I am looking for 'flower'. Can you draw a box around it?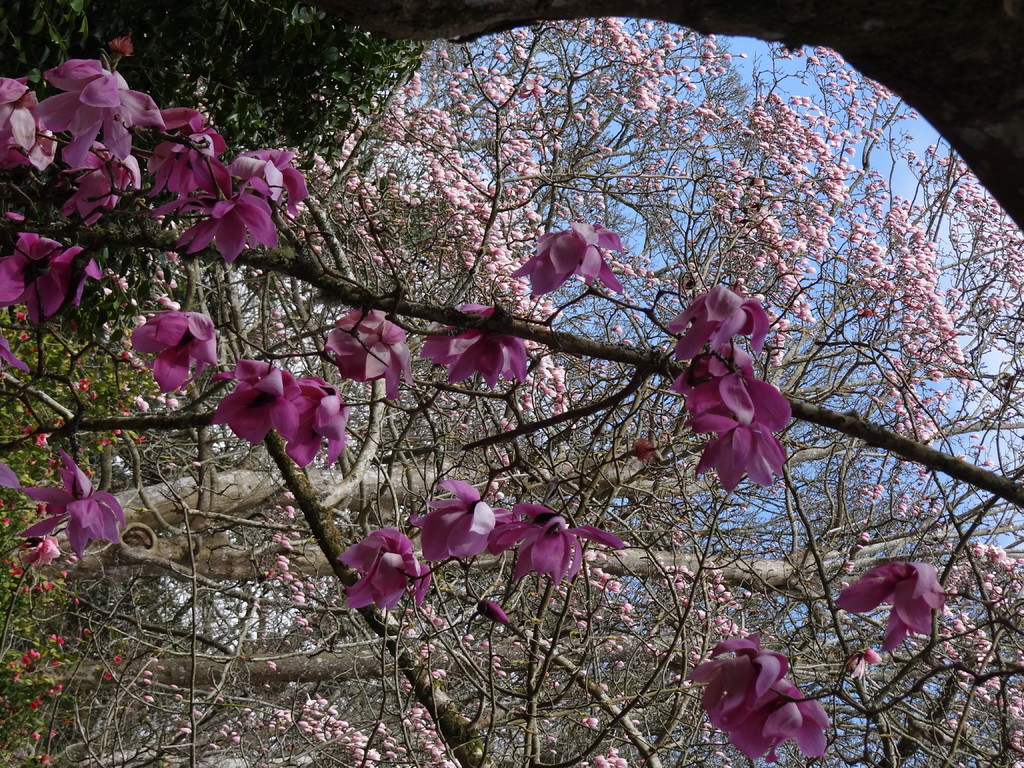
Sure, the bounding box is [left=670, top=285, right=769, bottom=363].
